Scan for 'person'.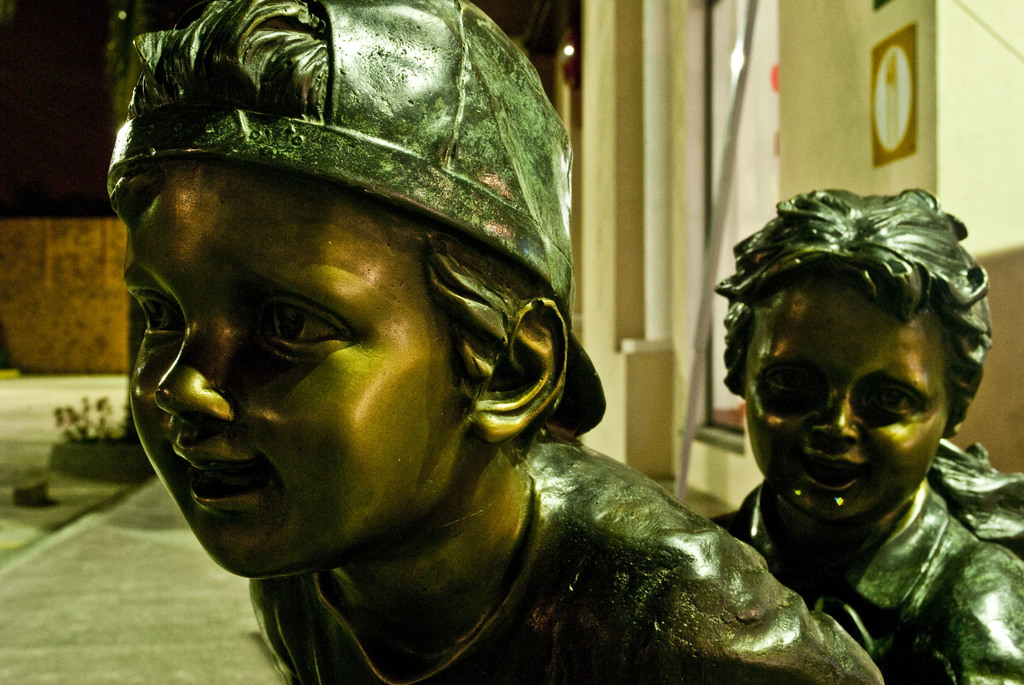
Scan result: box(709, 185, 1023, 684).
